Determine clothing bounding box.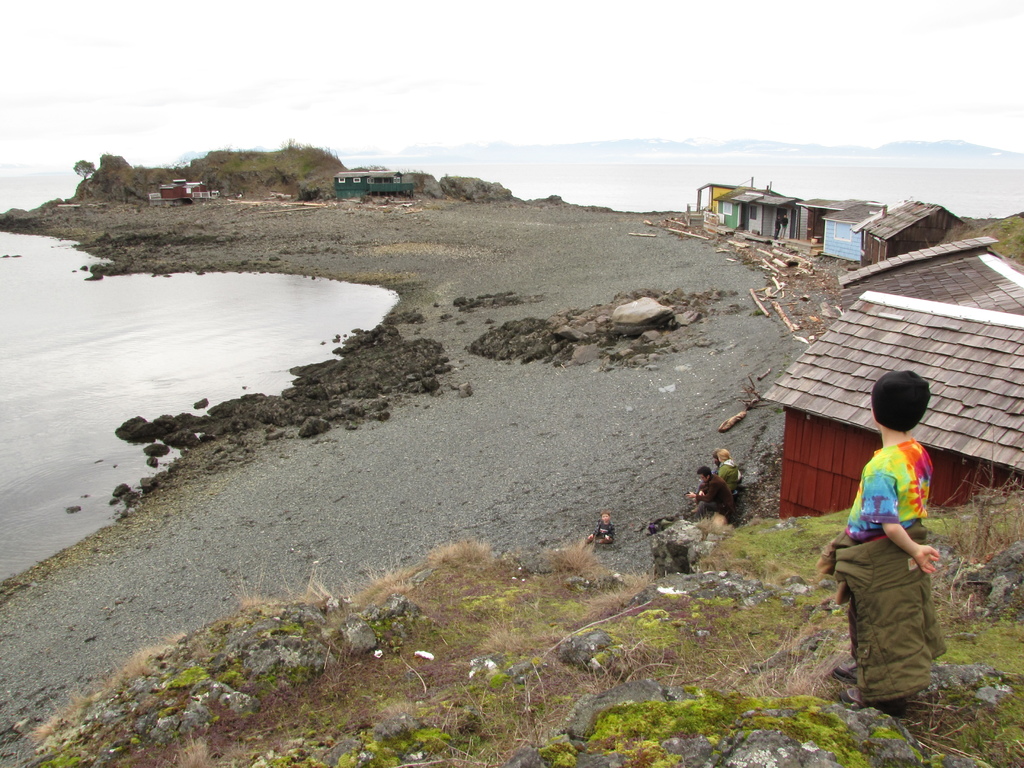
Determined: BBox(690, 470, 730, 511).
